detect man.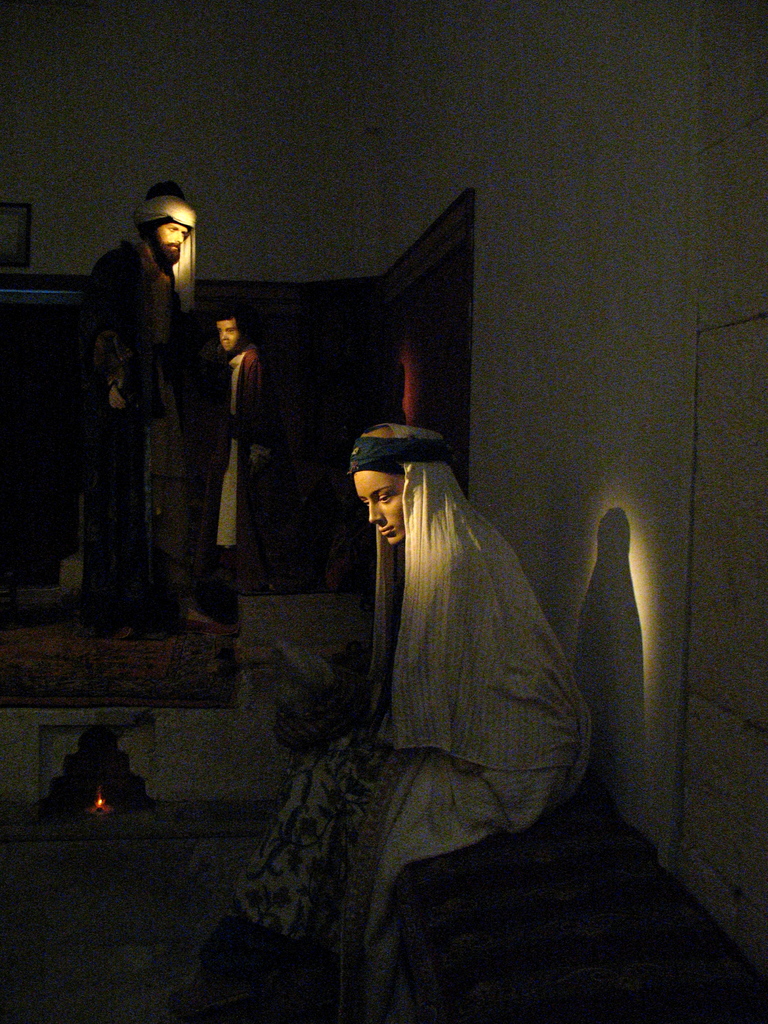
Detected at <box>217,308,277,593</box>.
